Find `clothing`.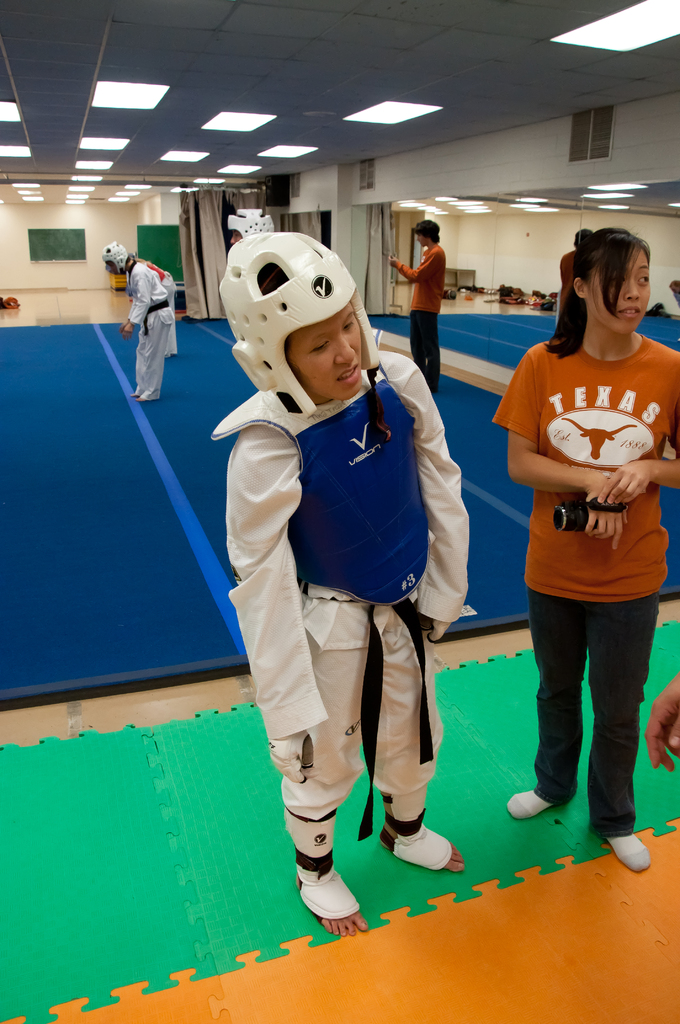
(x1=215, y1=349, x2=467, y2=869).
